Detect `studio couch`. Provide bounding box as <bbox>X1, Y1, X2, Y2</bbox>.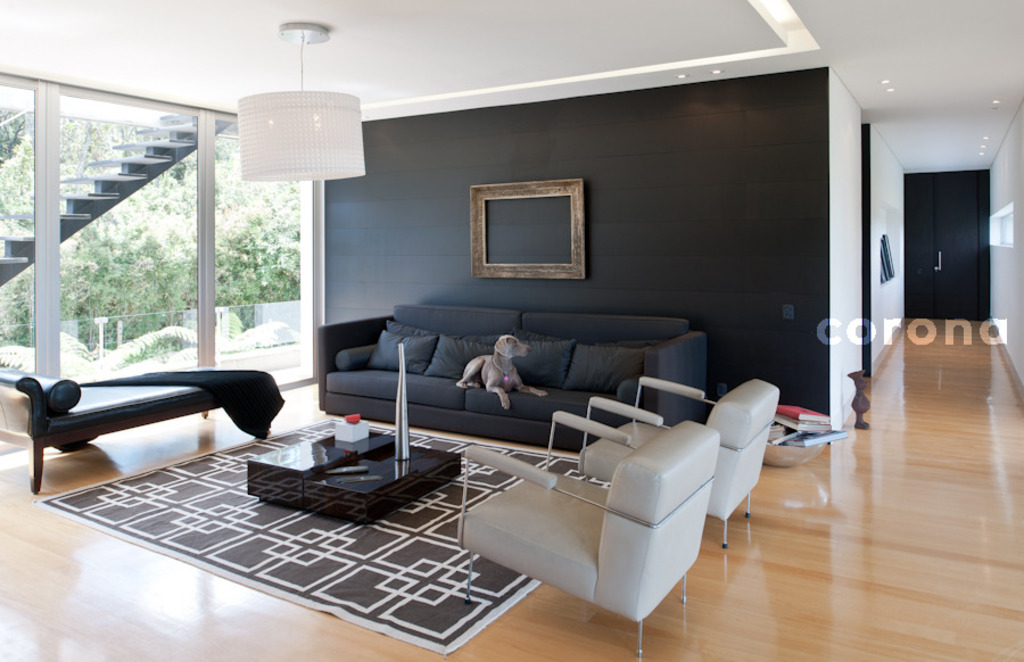
<bbox>312, 301, 708, 455</bbox>.
